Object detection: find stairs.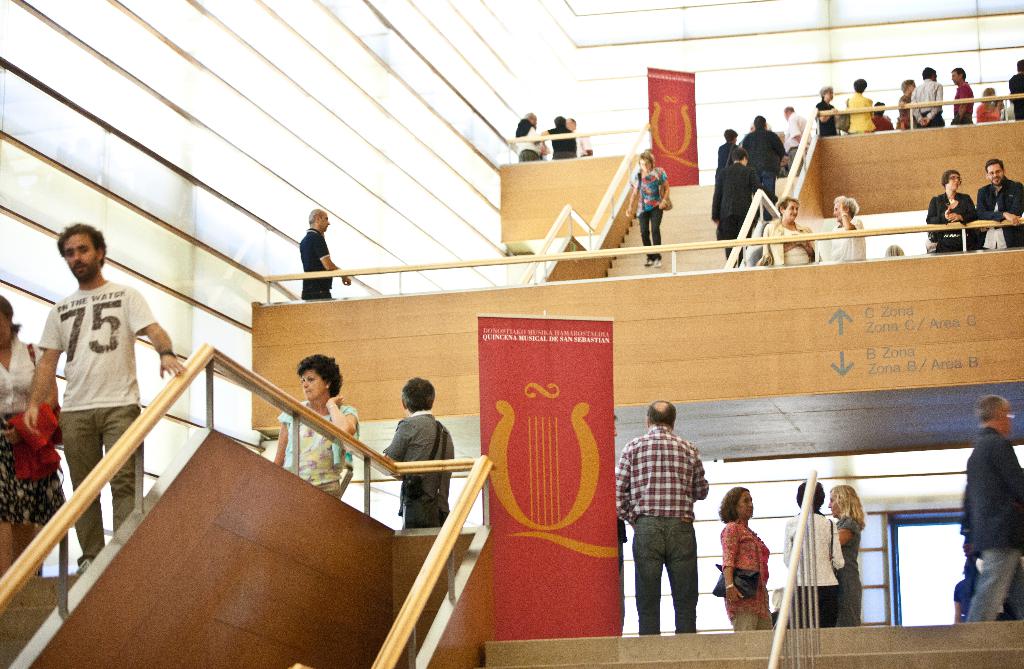
{"x1": 0, "y1": 571, "x2": 84, "y2": 668}.
